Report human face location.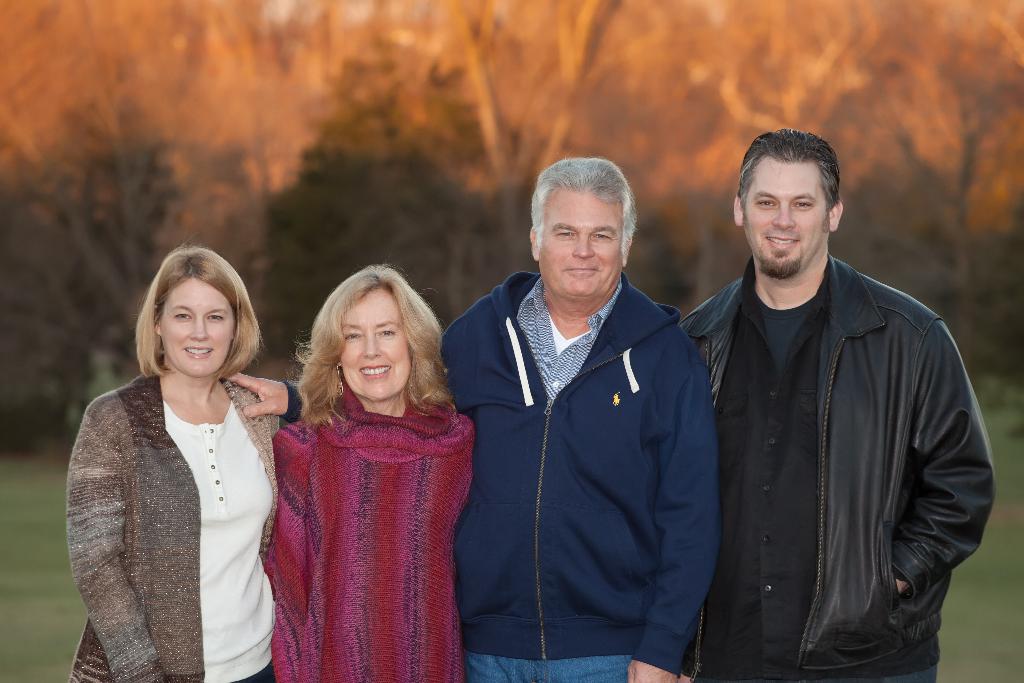
Report: [x1=151, y1=270, x2=238, y2=386].
